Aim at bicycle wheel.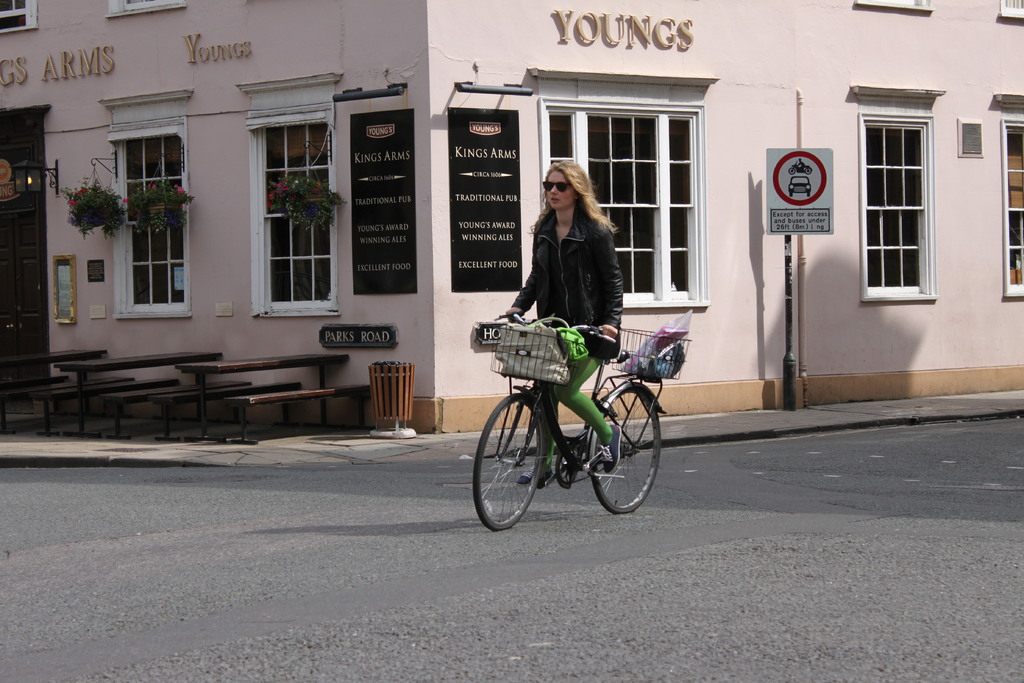
Aimed at bbox=[588, 381, 662, 516].
